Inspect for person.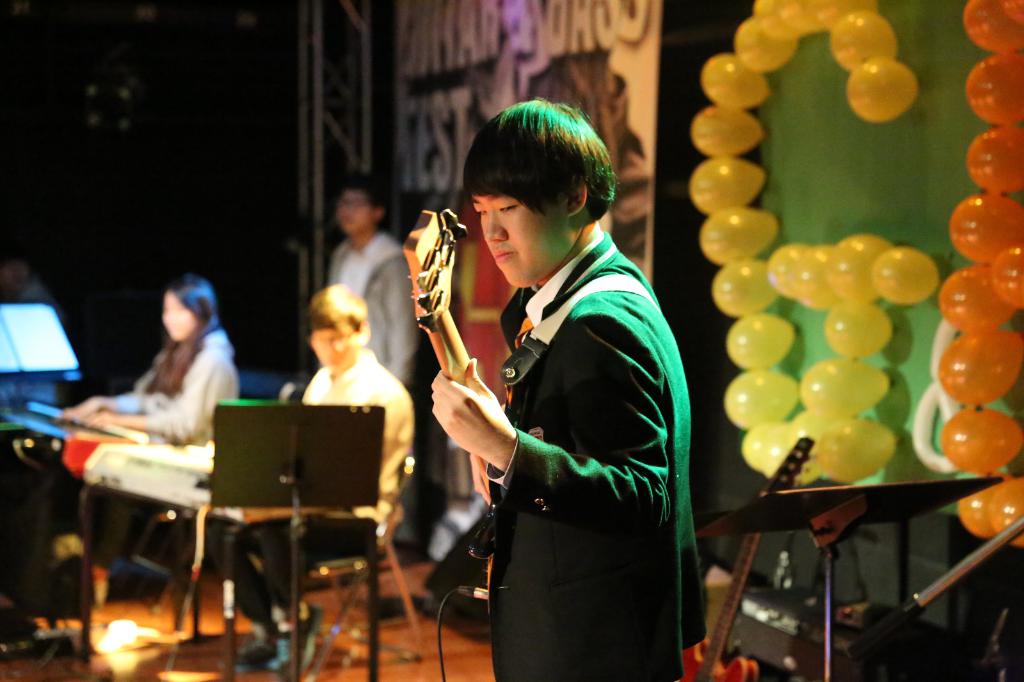
Inspection: [x1=324, y1=168, x2=422, y2=542].
